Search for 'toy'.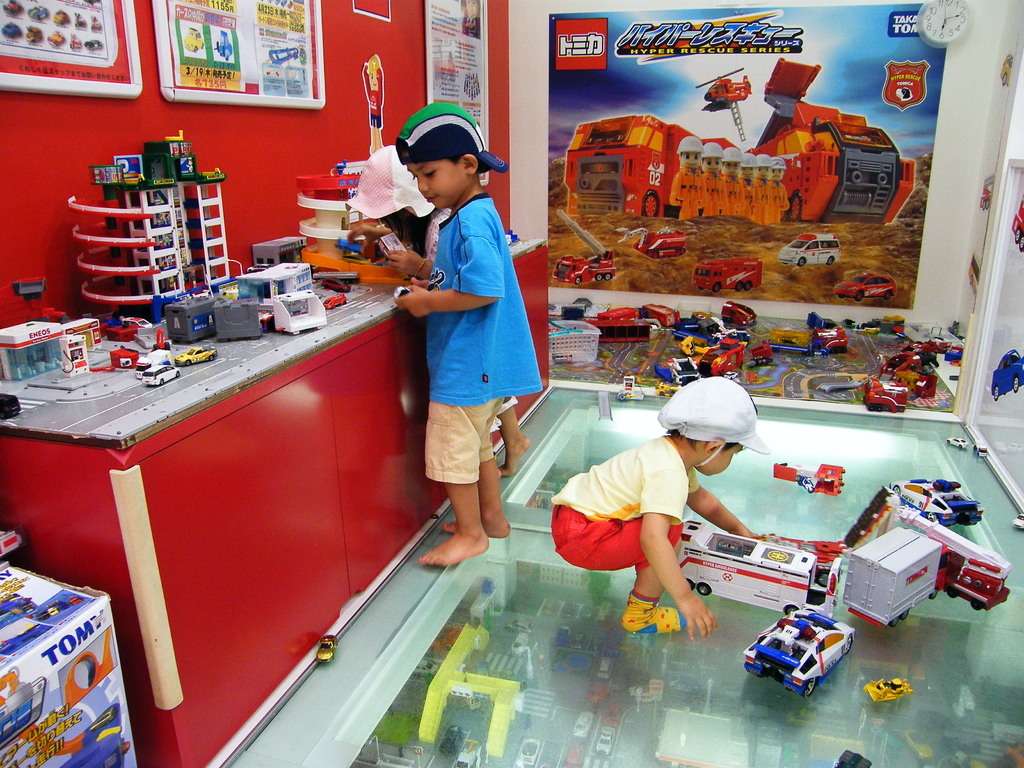
Found at (left=814, top=458, right=846, bottom=495).
